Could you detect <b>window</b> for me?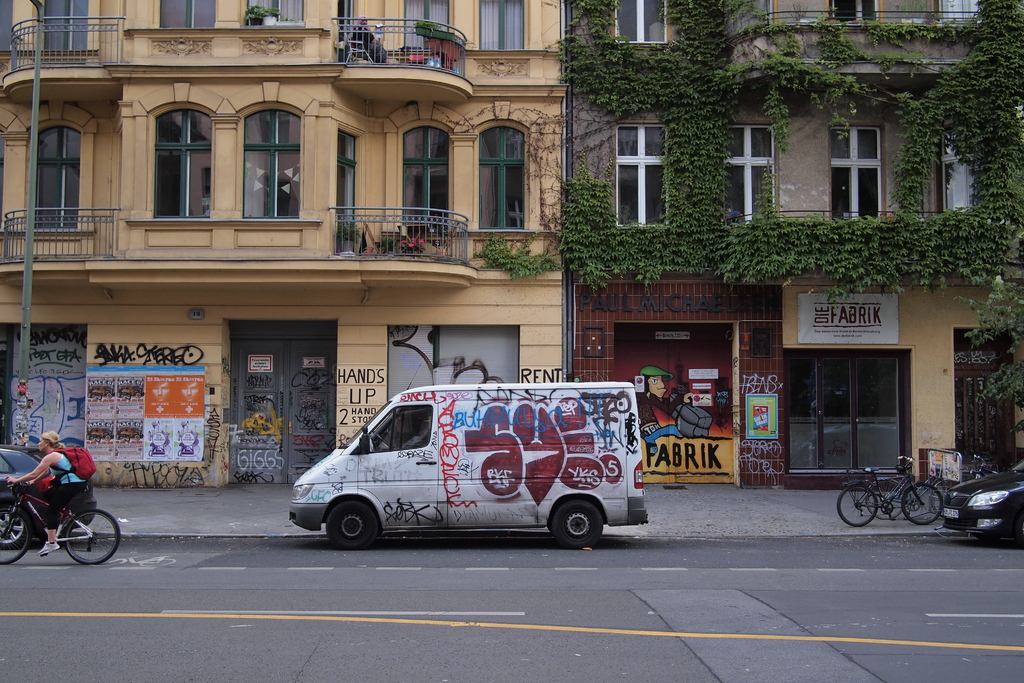
Detection result: left=828, top=0, right=882, bottom=23.
